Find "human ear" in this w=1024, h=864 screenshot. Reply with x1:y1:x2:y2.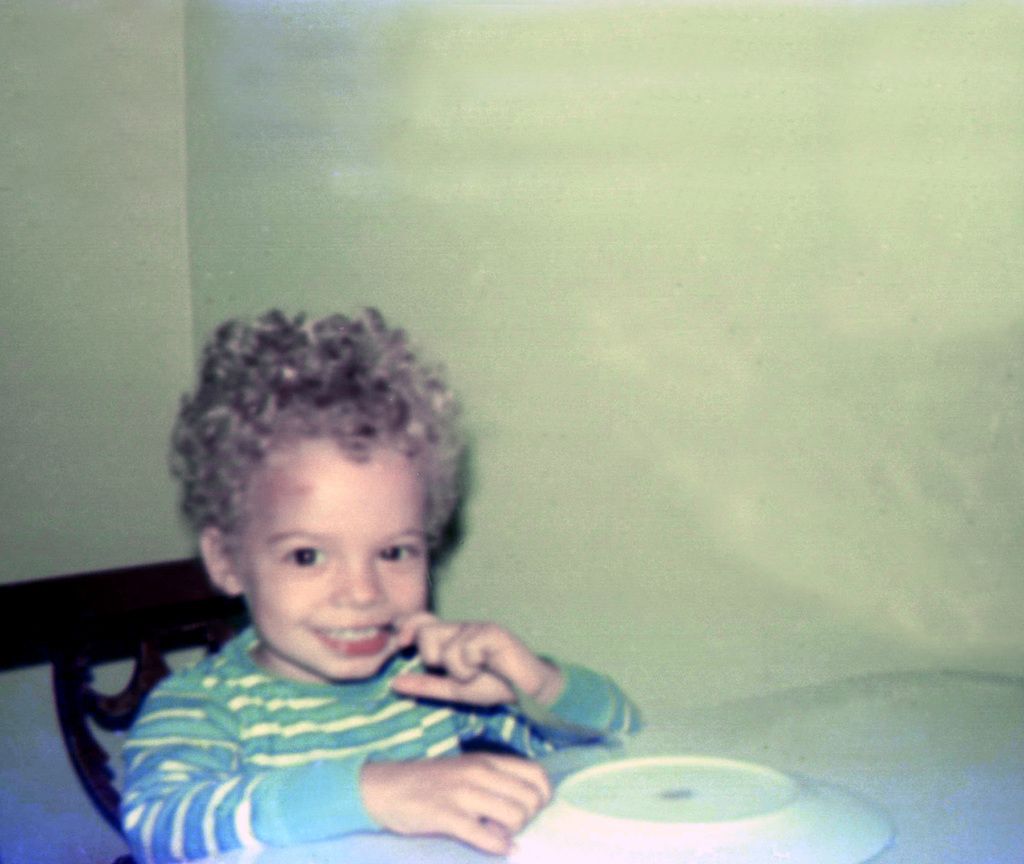
198:527:242:592.
